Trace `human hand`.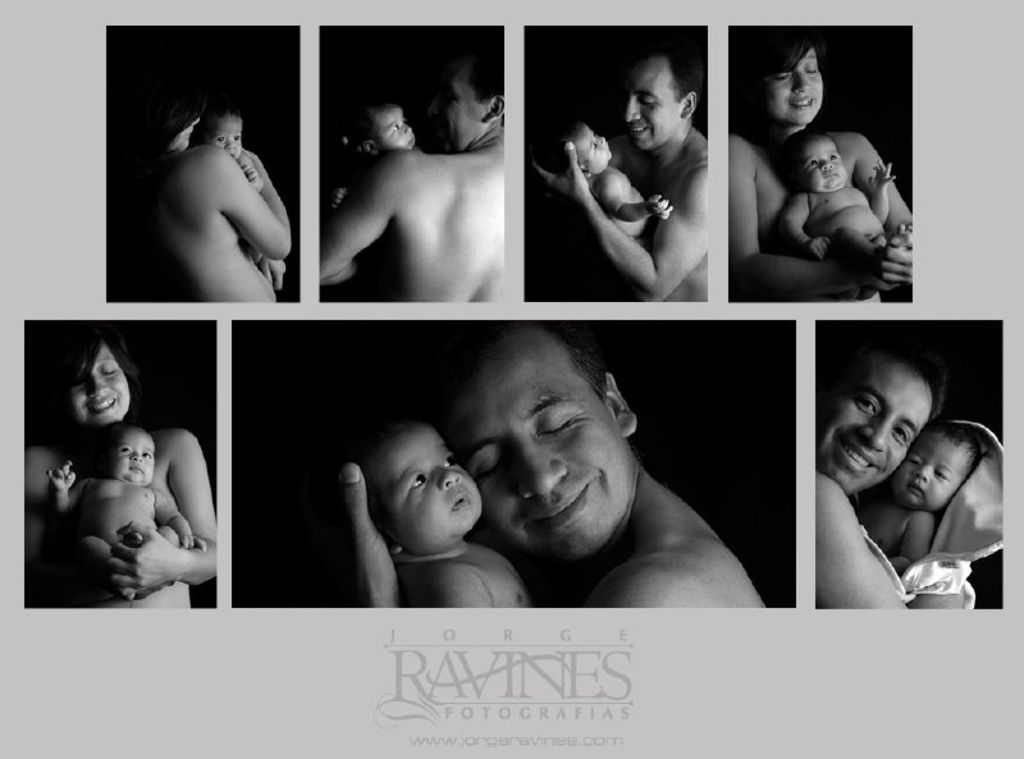
Traced to [x1=44, y1=459, x2=78, y2=493].
